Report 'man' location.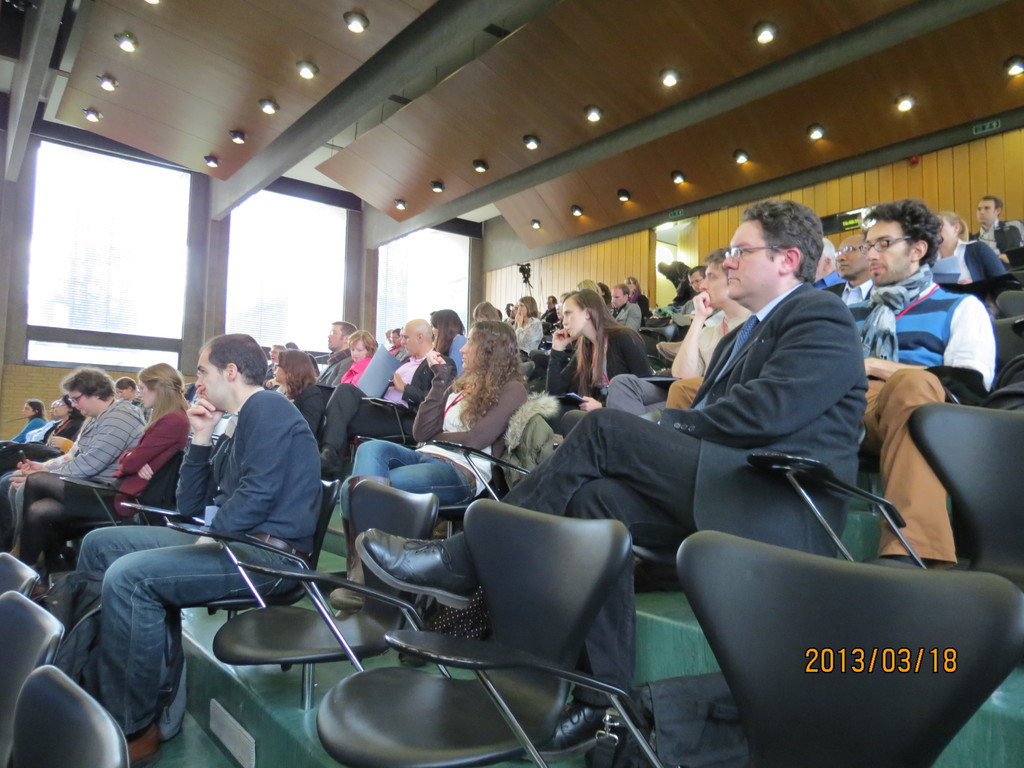
Report: x1=540, y1=294, x2=563, y2=334.
